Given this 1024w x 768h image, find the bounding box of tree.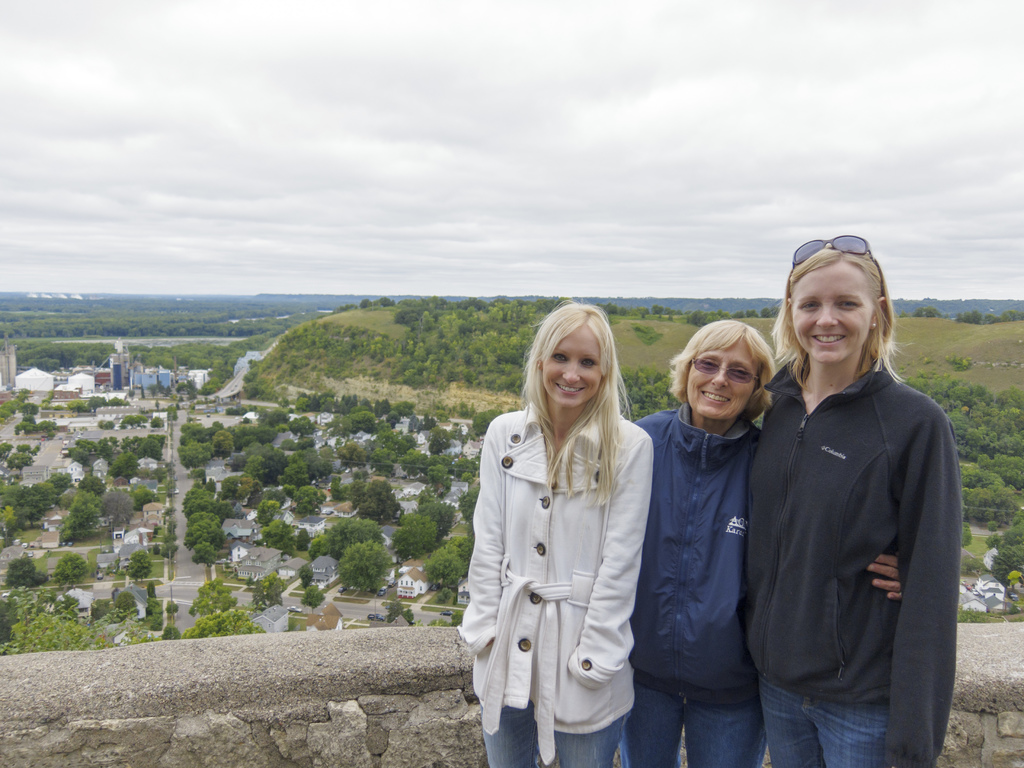
<box>133,484,159,512</box>.
